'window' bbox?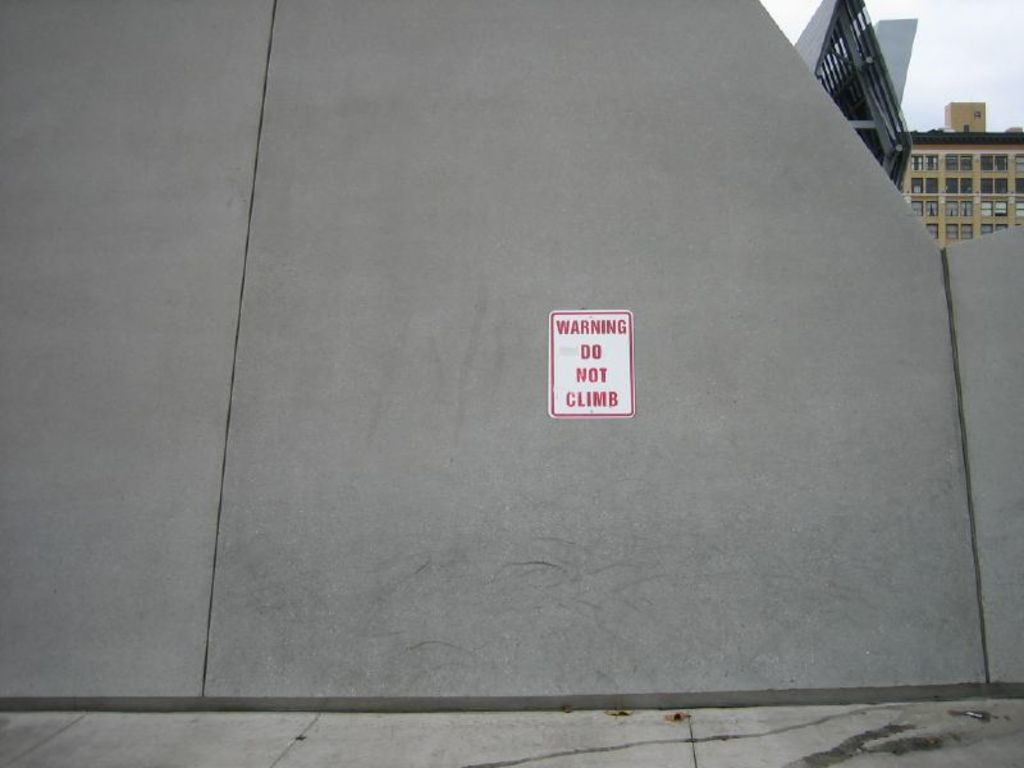
box=[957, 156, 974, 170]
